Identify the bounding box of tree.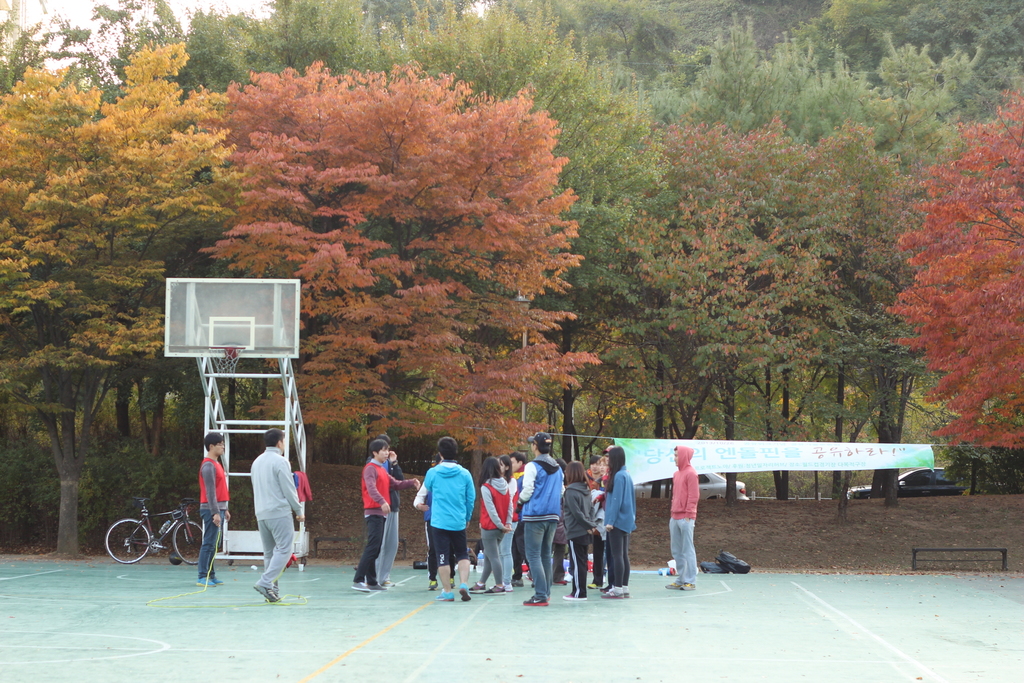
{"x1": 860, "y1": 31, "x2": 995, "y2": 192}.
